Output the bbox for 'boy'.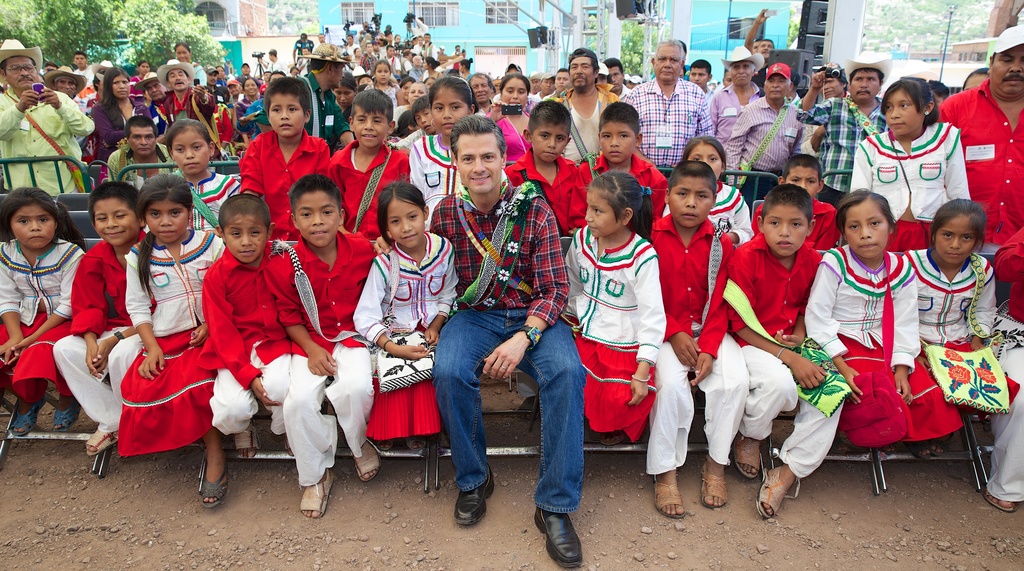
(left=750, top=154, right=844, bottom=254).
